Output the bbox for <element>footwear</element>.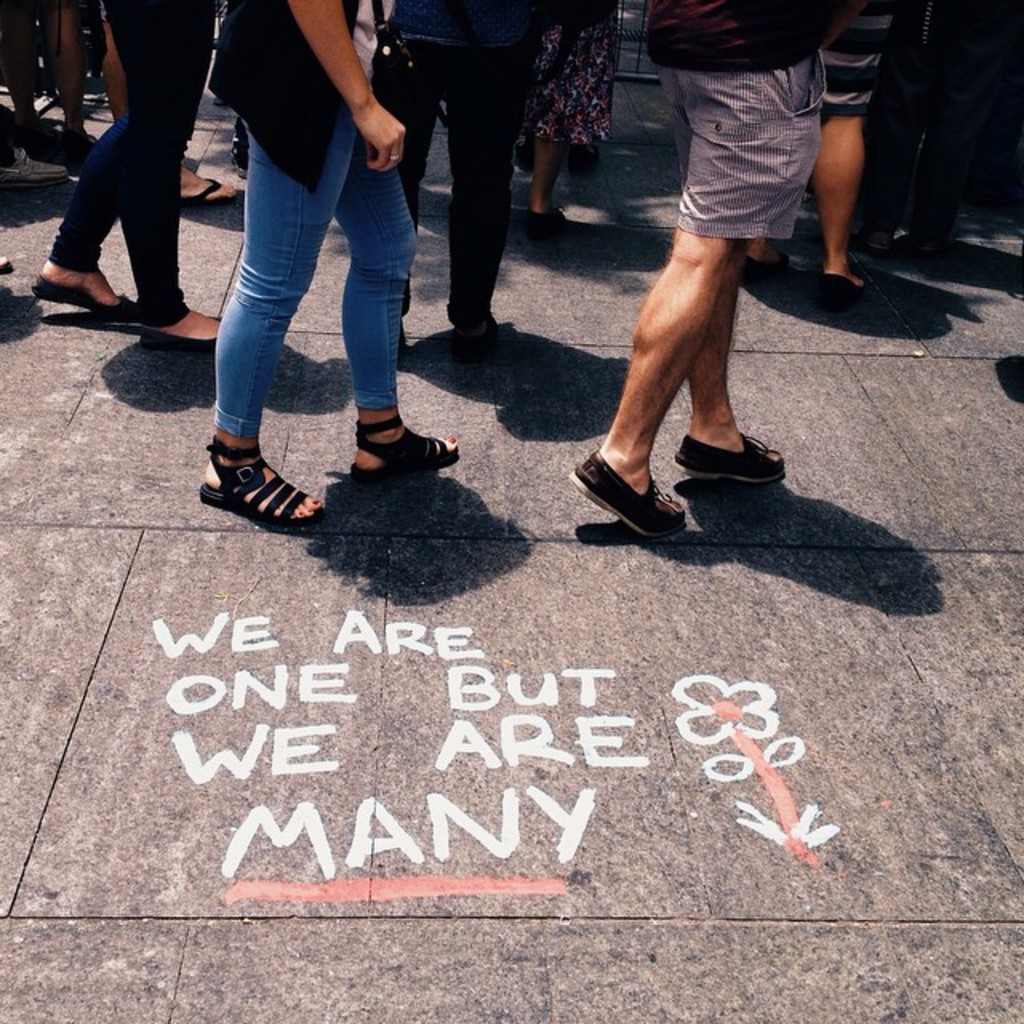
866, 229, 936, 248.
